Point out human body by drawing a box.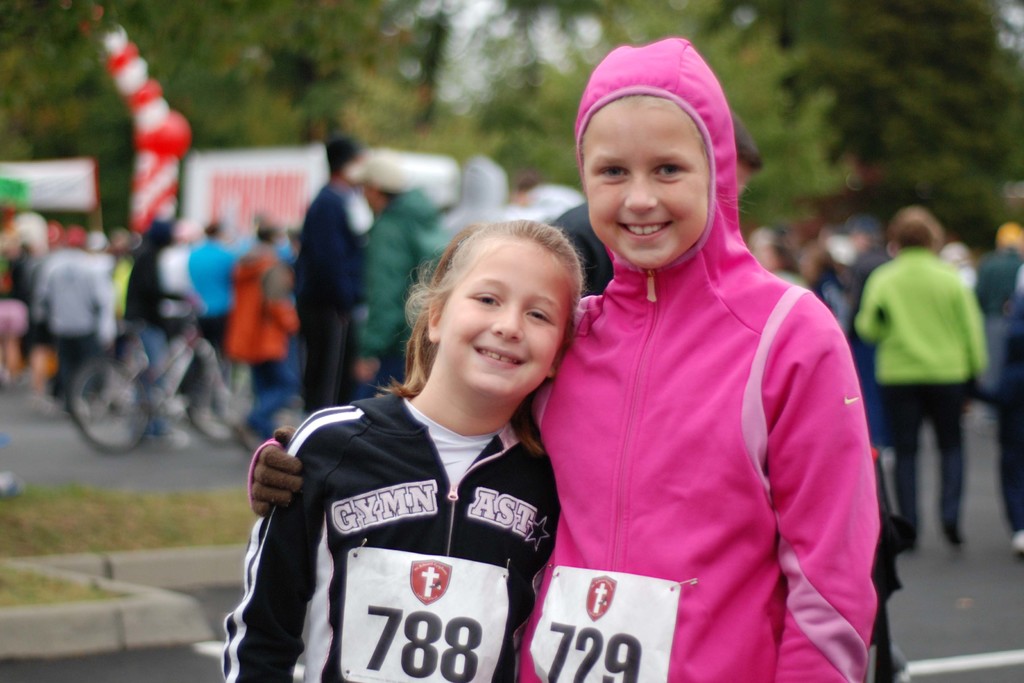
crop(849, 251, 979, 520).
